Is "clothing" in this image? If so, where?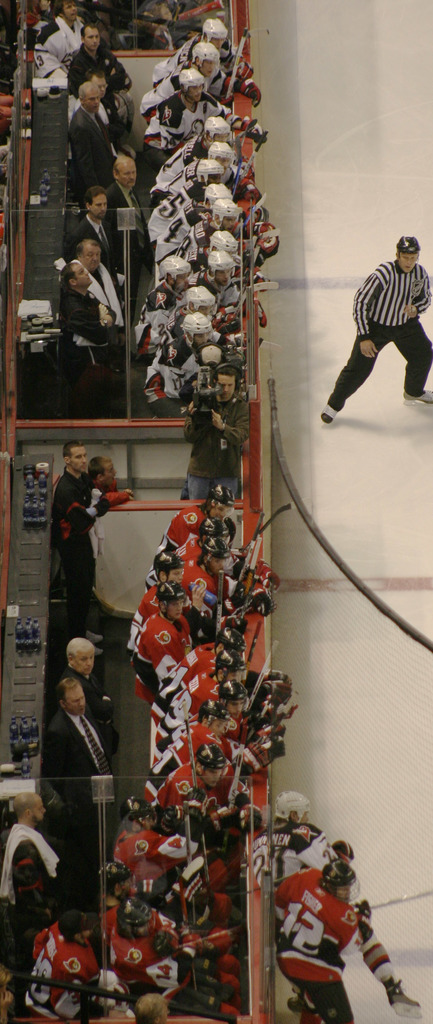
Yes, at (x1=26, y1=918, x2=93, y2=1020).
